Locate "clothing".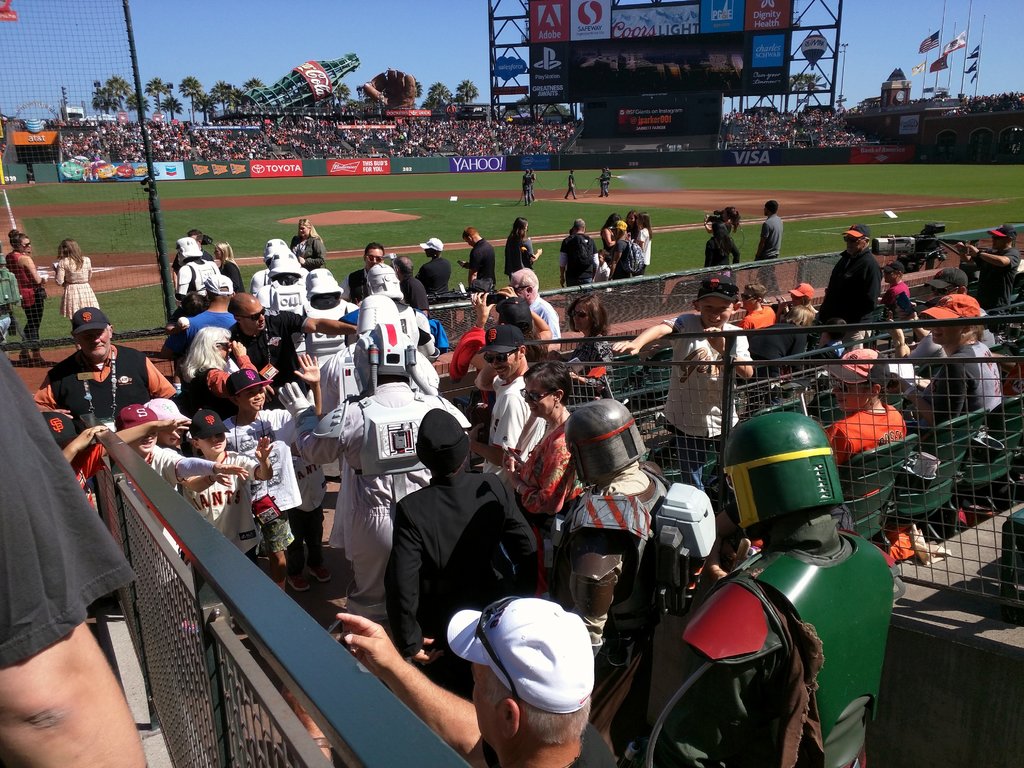
Bounding box: (left=523, top=171, right=528, bottom=200).
